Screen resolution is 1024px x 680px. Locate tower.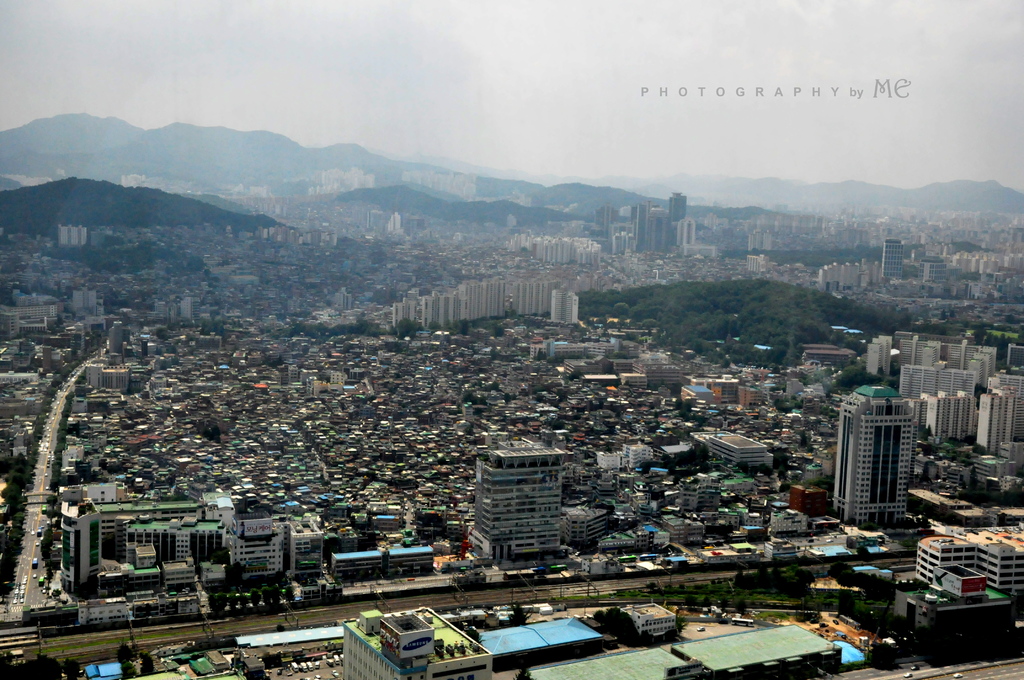
<region>406, 167, 483, 202</region>.
